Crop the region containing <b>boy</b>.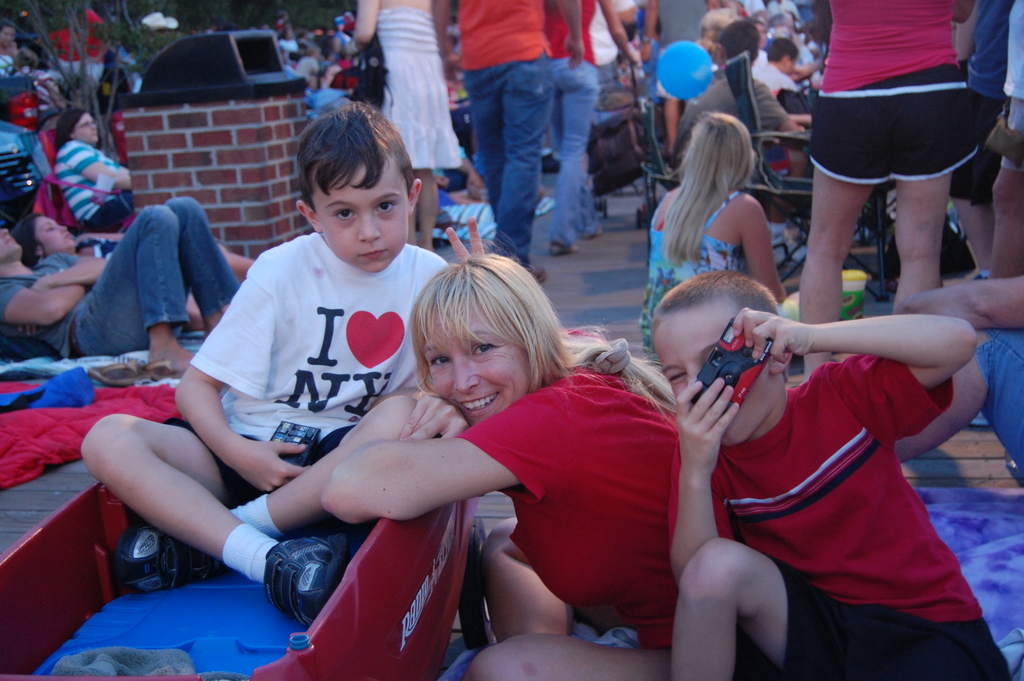
Crop region: [652,270,1023,680].
